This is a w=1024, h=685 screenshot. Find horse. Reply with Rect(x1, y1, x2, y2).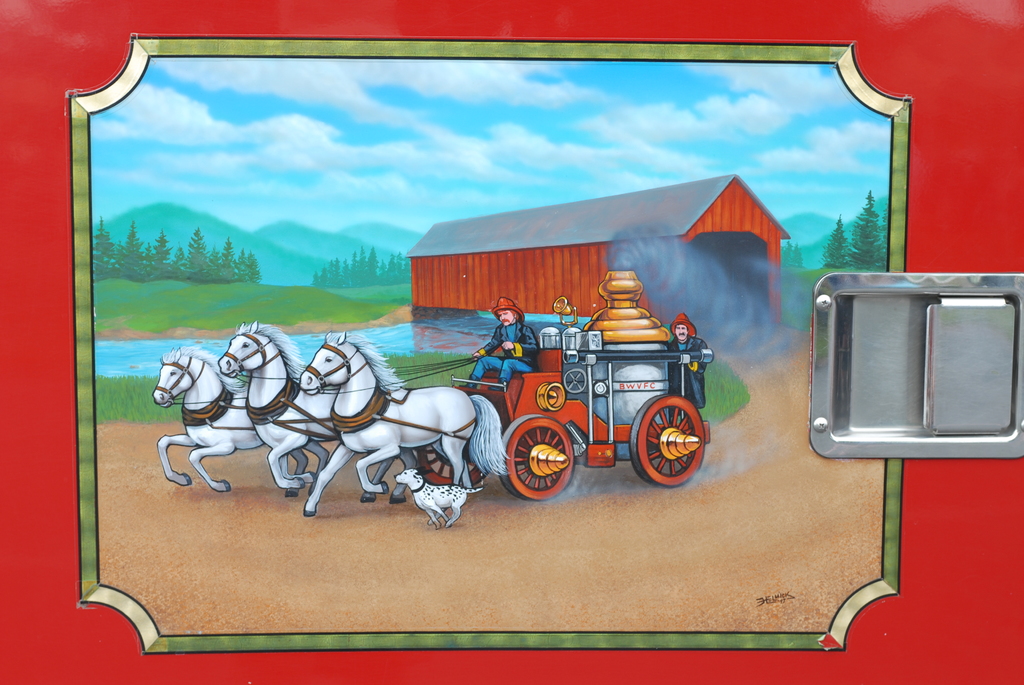
Rect(216, 319, 424, 518).
